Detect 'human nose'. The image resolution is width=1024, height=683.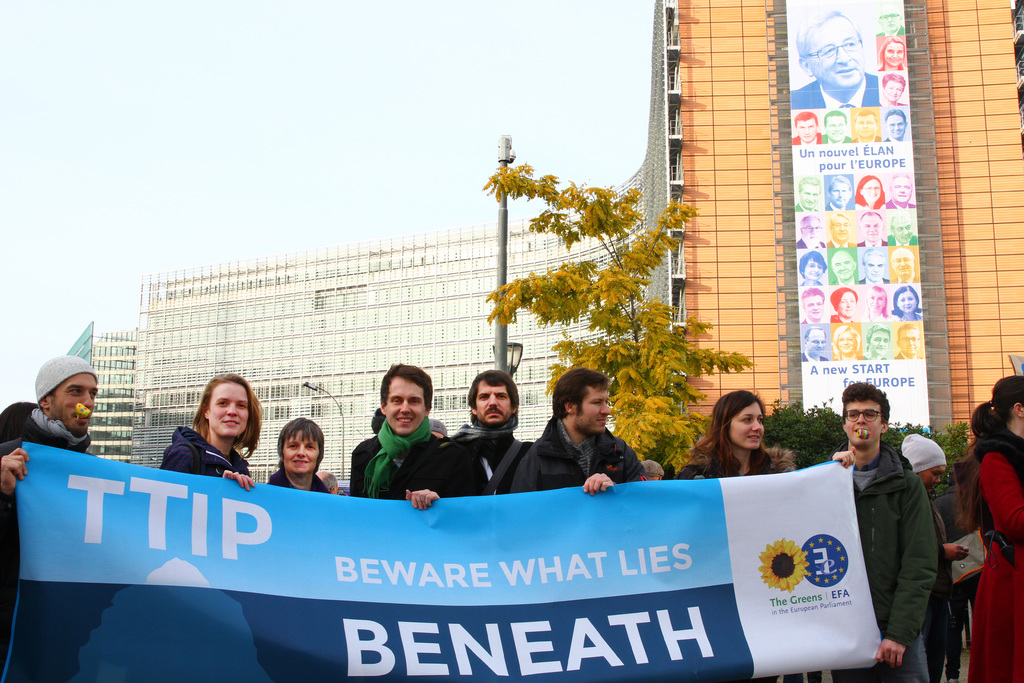
398,400,410,413.
